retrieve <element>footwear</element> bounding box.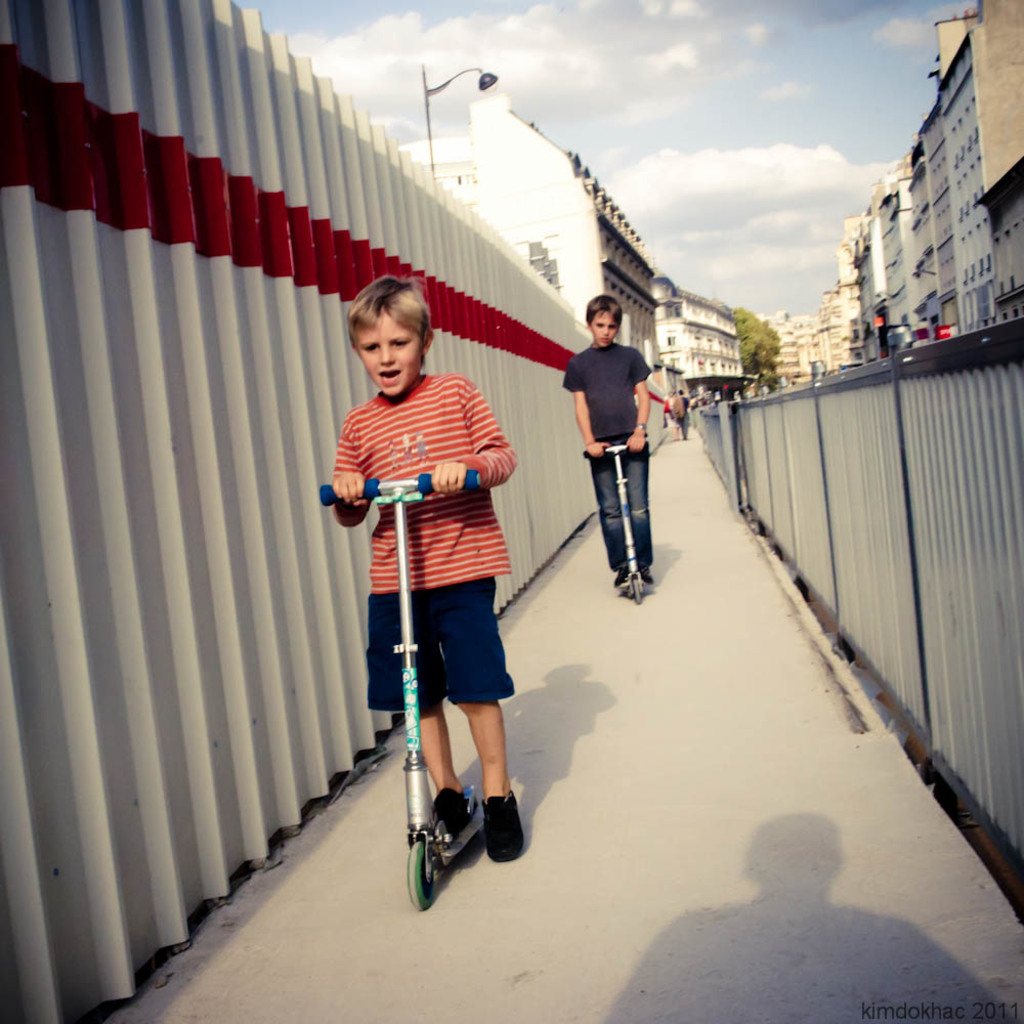
Bounding box: crop(642, 566, 654, 583).
